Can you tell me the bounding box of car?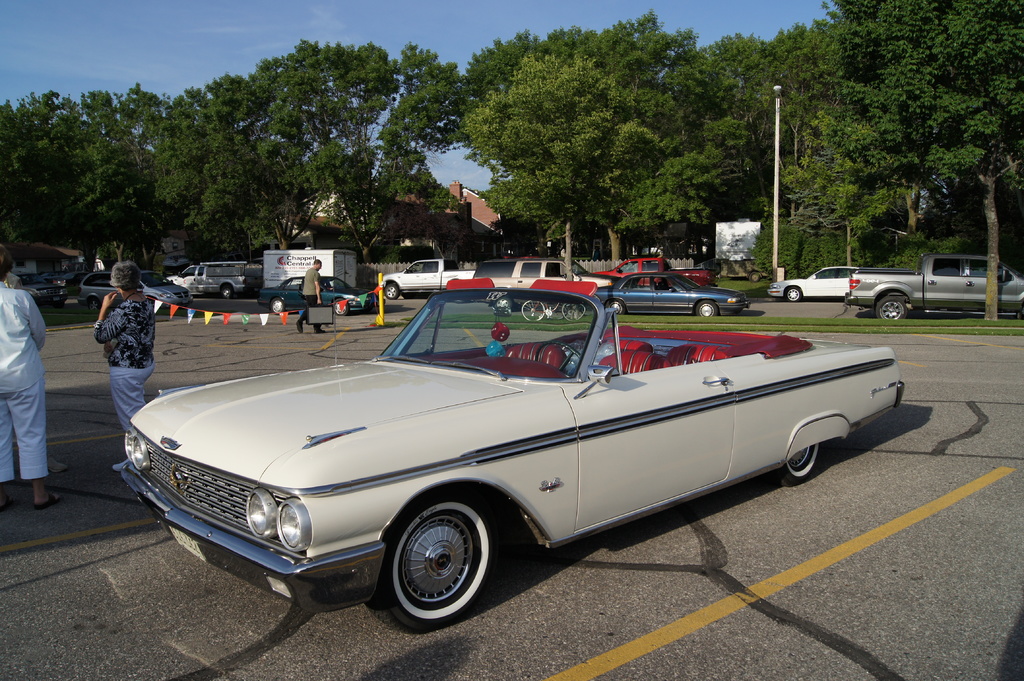
14/277/67/307.
